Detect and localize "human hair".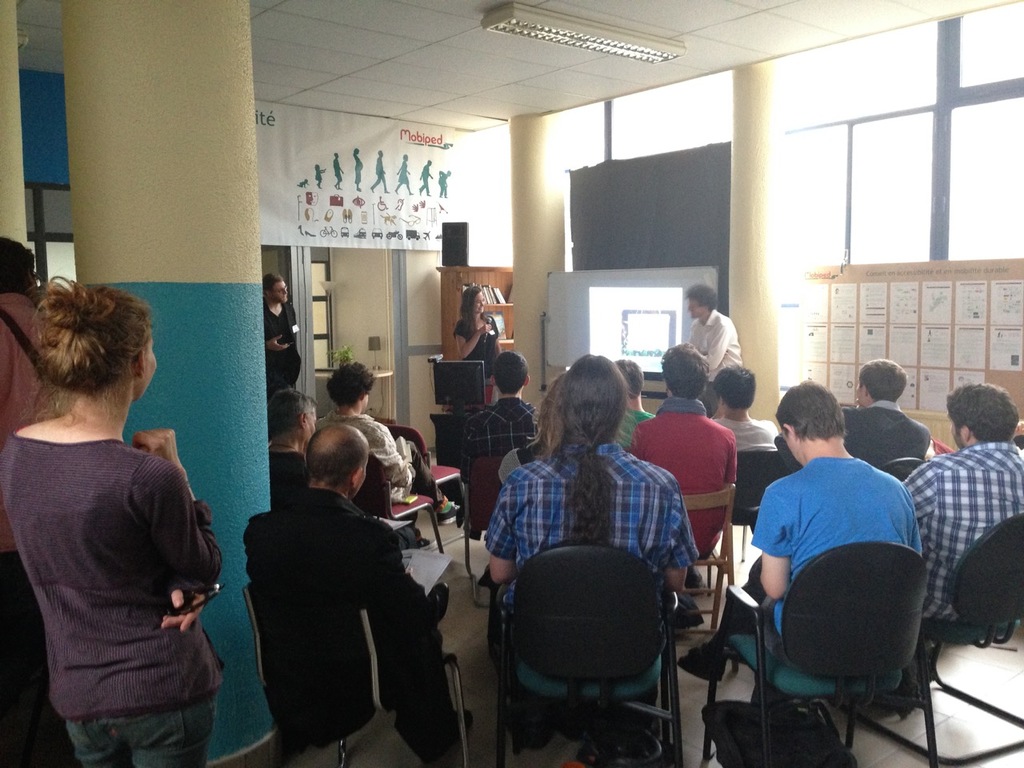
Localized at box(258, 274, 285, 296).
